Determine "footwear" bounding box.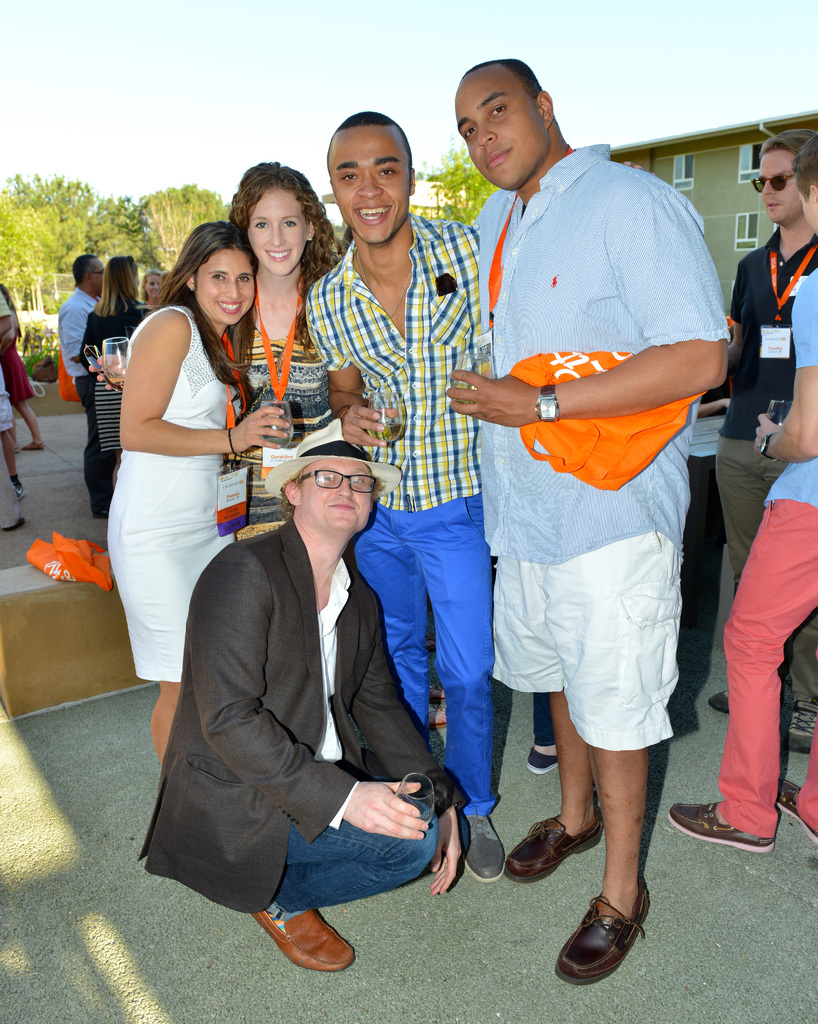
Determined: crop(24, 442, 44, 452).
